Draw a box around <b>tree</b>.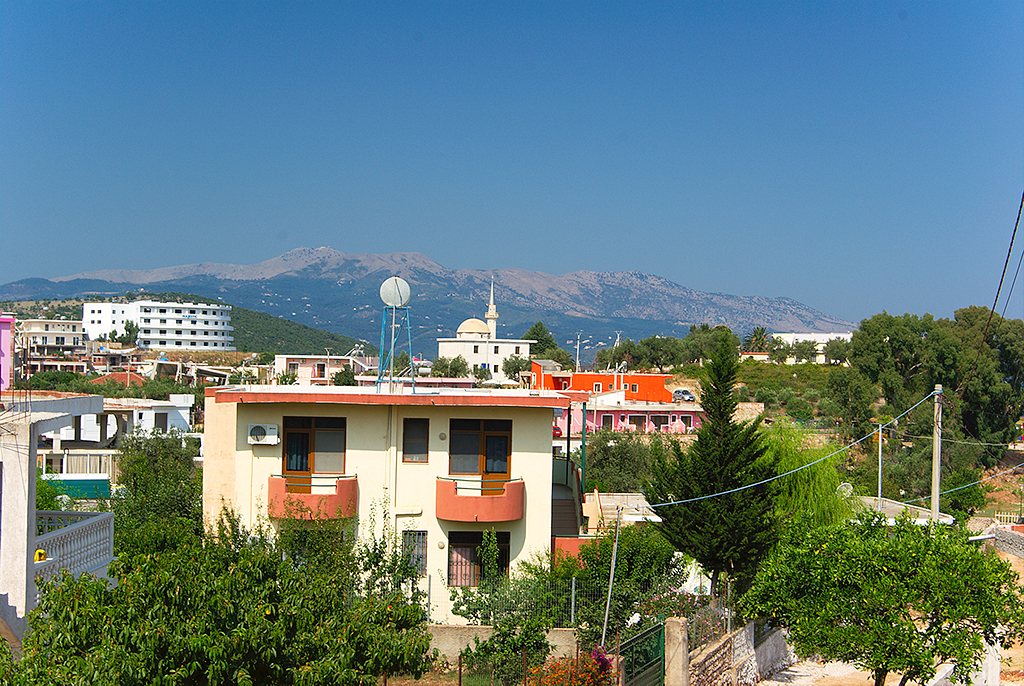
crop(547, 346, 573, 360).
